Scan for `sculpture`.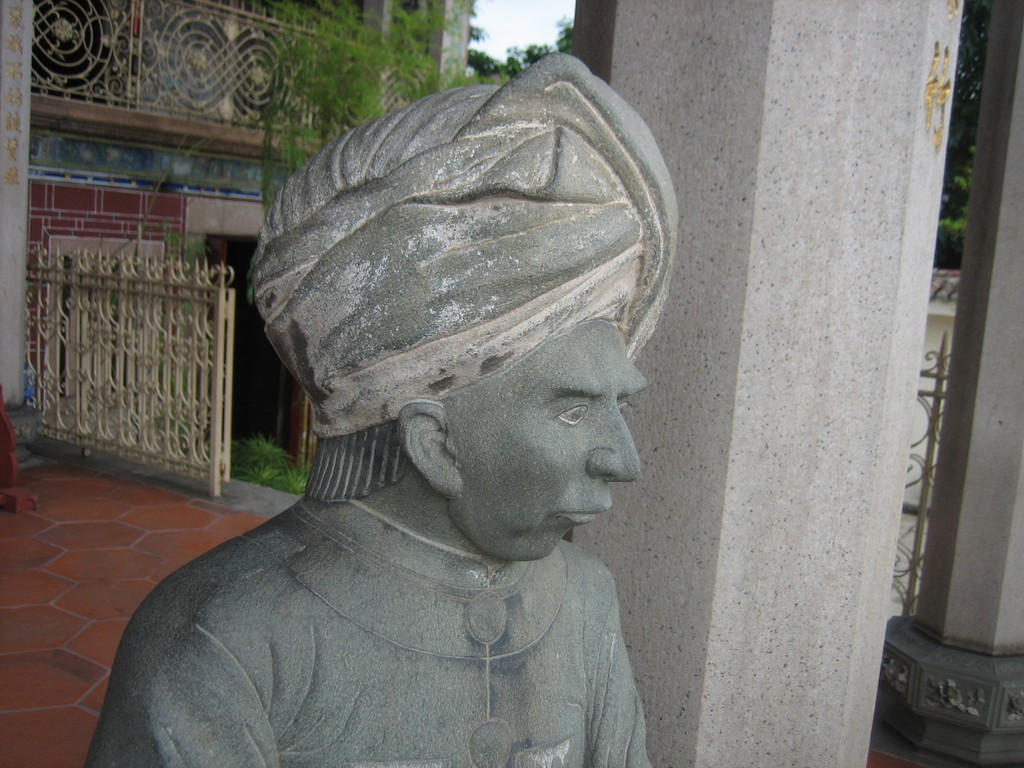
Scan result: BBox(142, 75, 717, 767).
